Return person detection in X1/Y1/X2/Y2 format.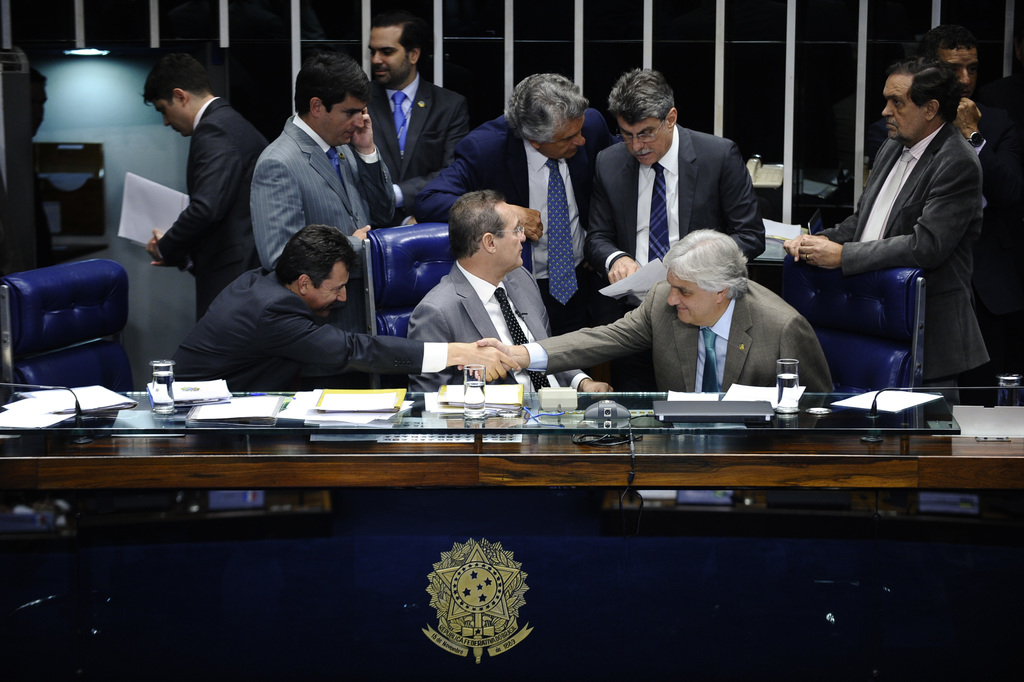
927/29/1020/366.
